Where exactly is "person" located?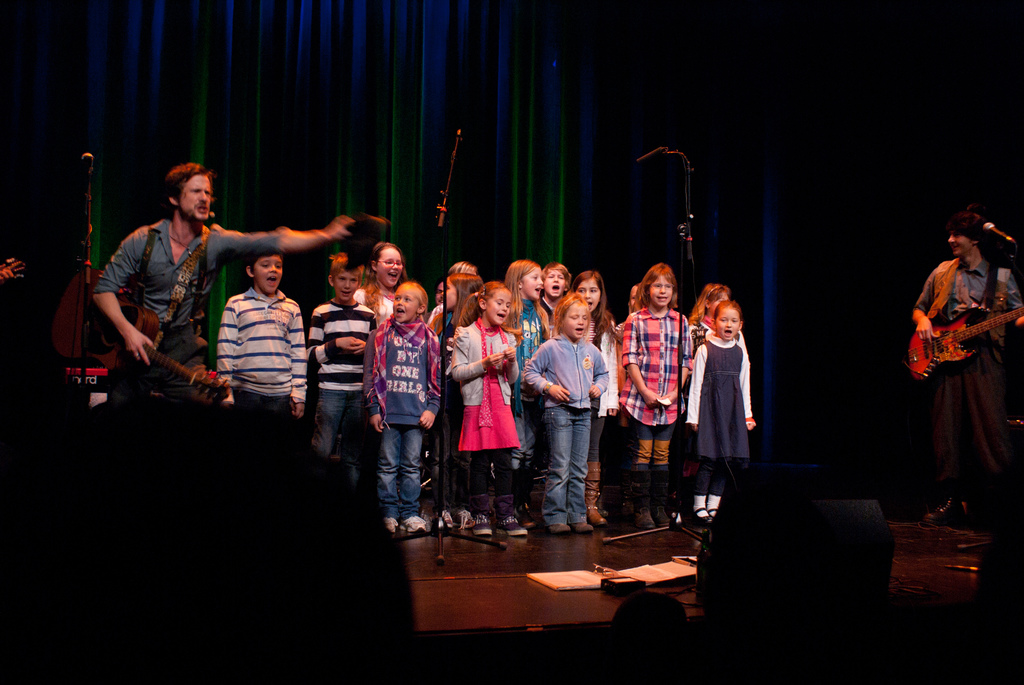
Its bounding box is select_region(692, 272, 770, 533).
